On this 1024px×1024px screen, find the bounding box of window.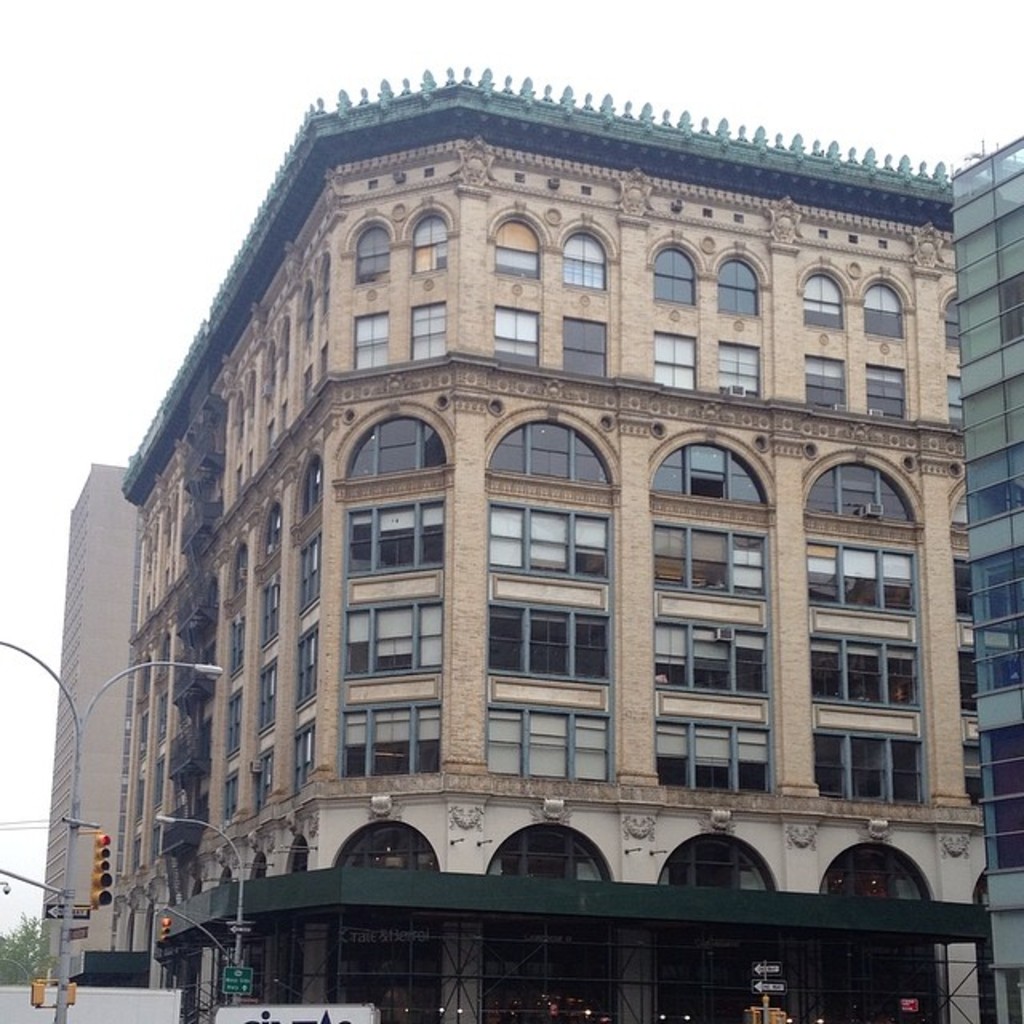
Bounding box: (266, 510, 283, 558).
